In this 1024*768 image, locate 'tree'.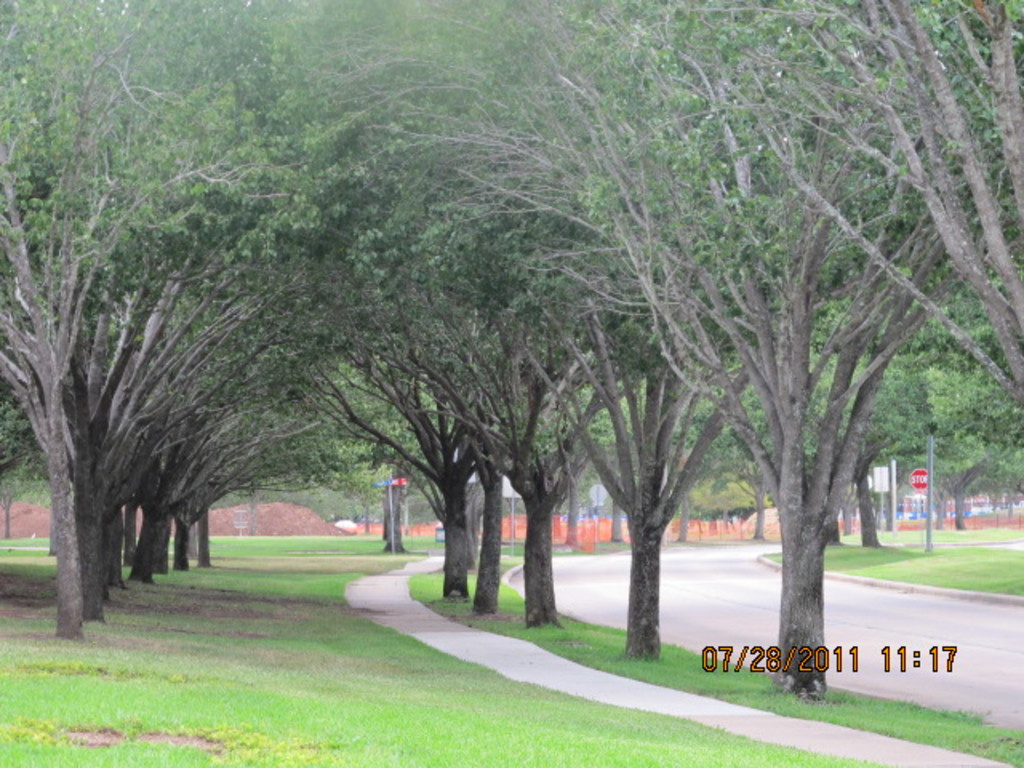
Bounding box: l=474, t=333, r=632, b=549.
